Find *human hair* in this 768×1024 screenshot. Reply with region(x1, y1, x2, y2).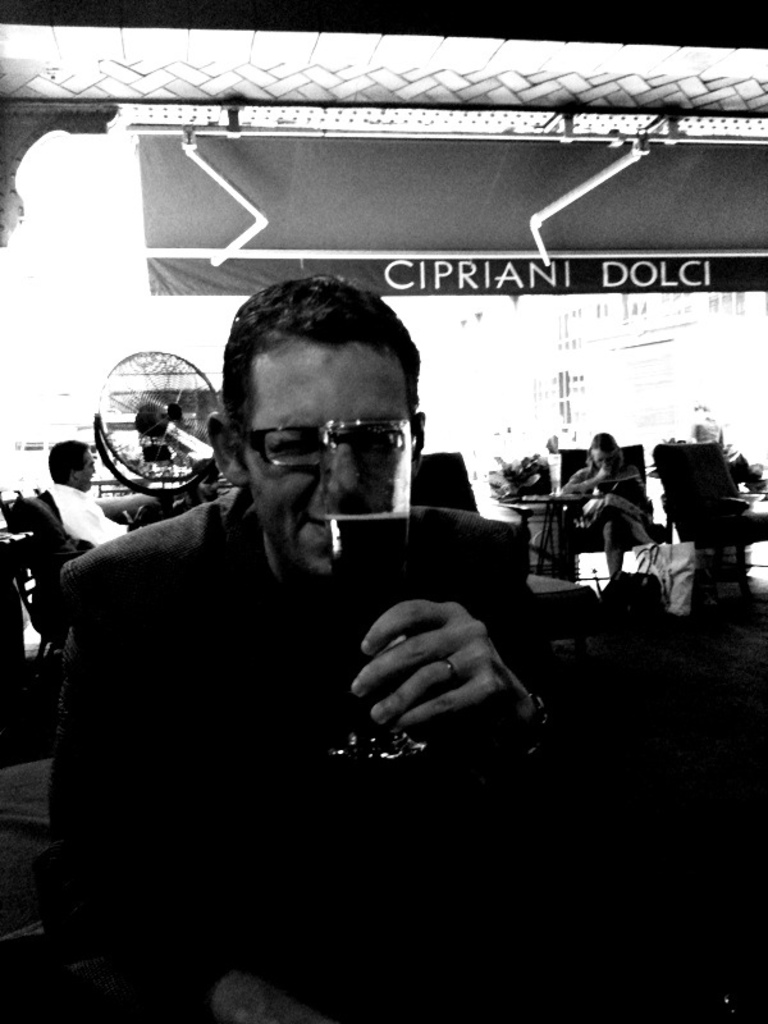
region(46, 439, 87, 486).
